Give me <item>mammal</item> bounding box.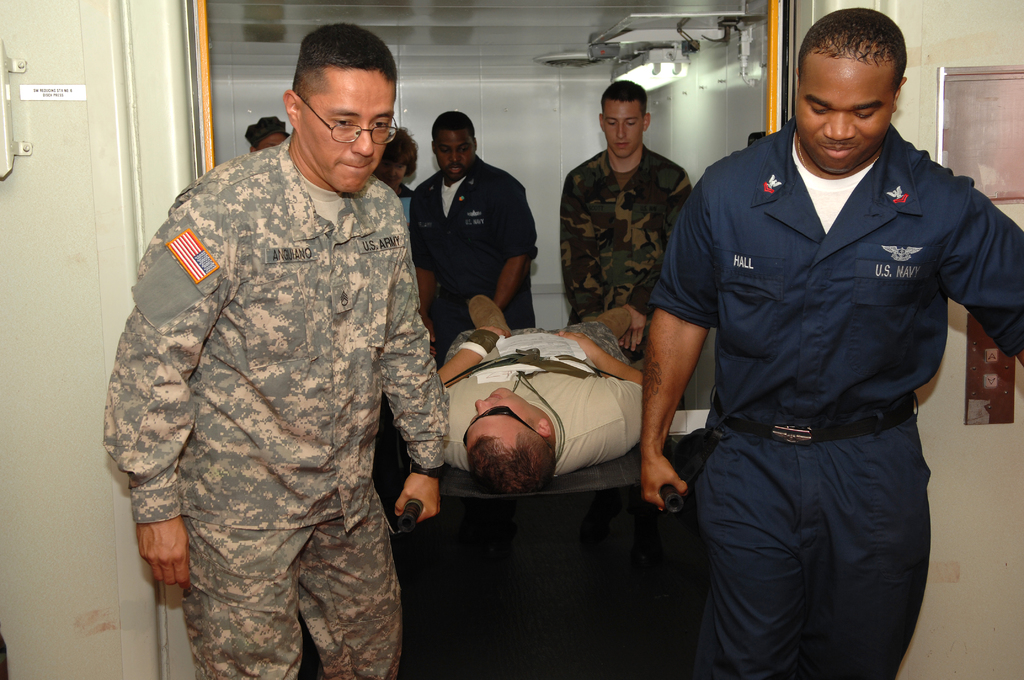
[639,12,1023,679].
